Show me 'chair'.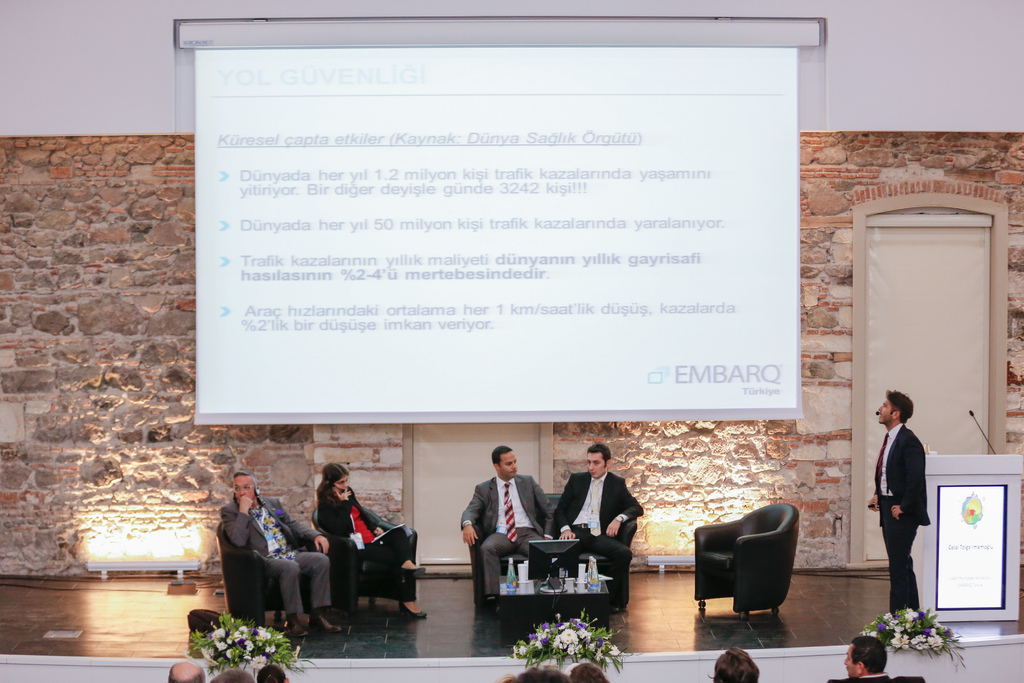
'chair' is here: 698:517:813:621.
